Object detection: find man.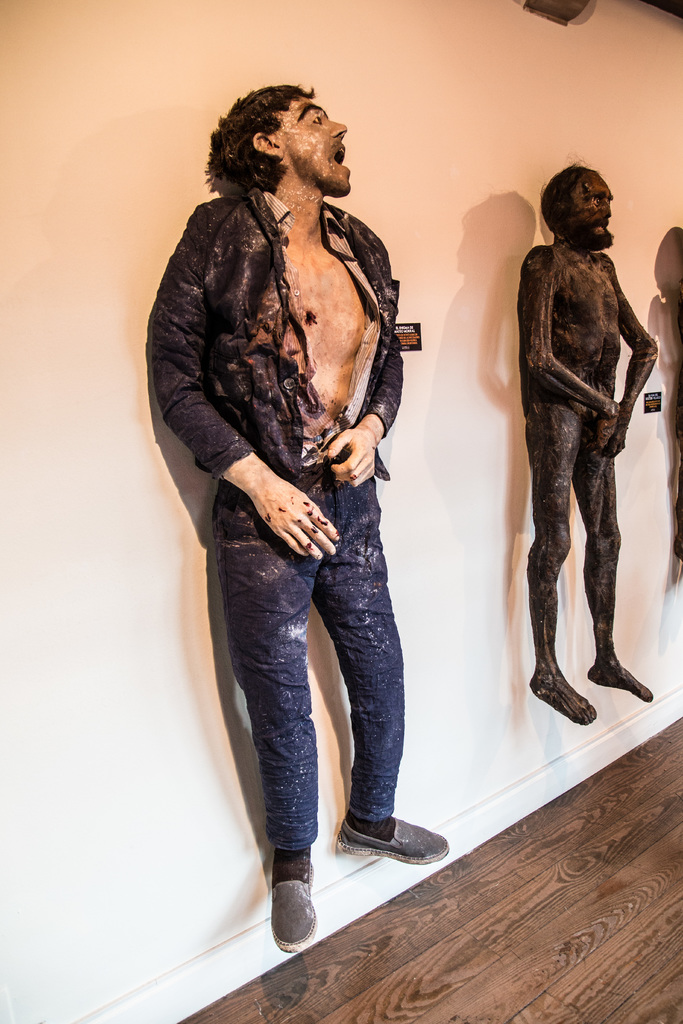
bbox(520, 160, 680, 724).
